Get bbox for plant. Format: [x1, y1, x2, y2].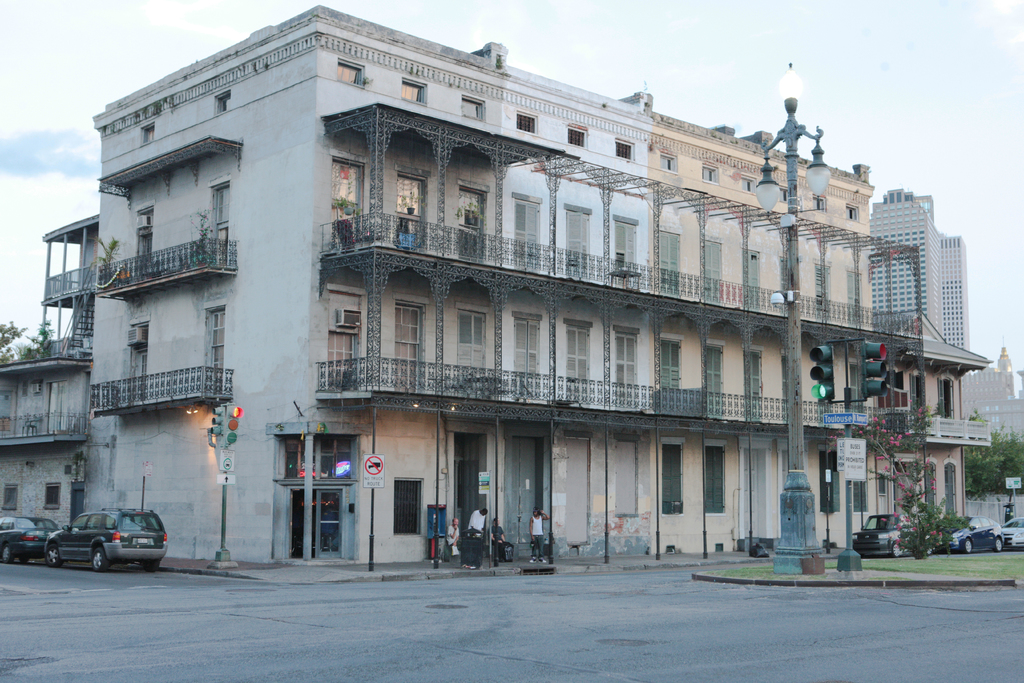
[846, 402, 970, 557].
